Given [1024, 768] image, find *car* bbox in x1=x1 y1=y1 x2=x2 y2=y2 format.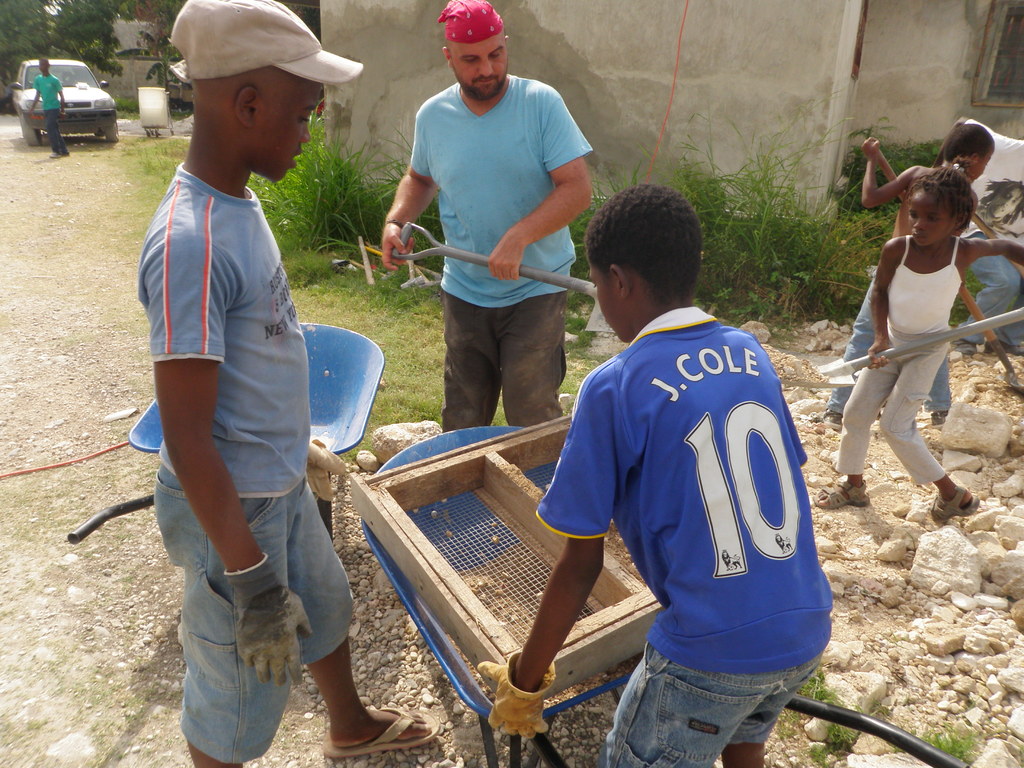
x1=6 y1=40 x2=103 y2=135.
